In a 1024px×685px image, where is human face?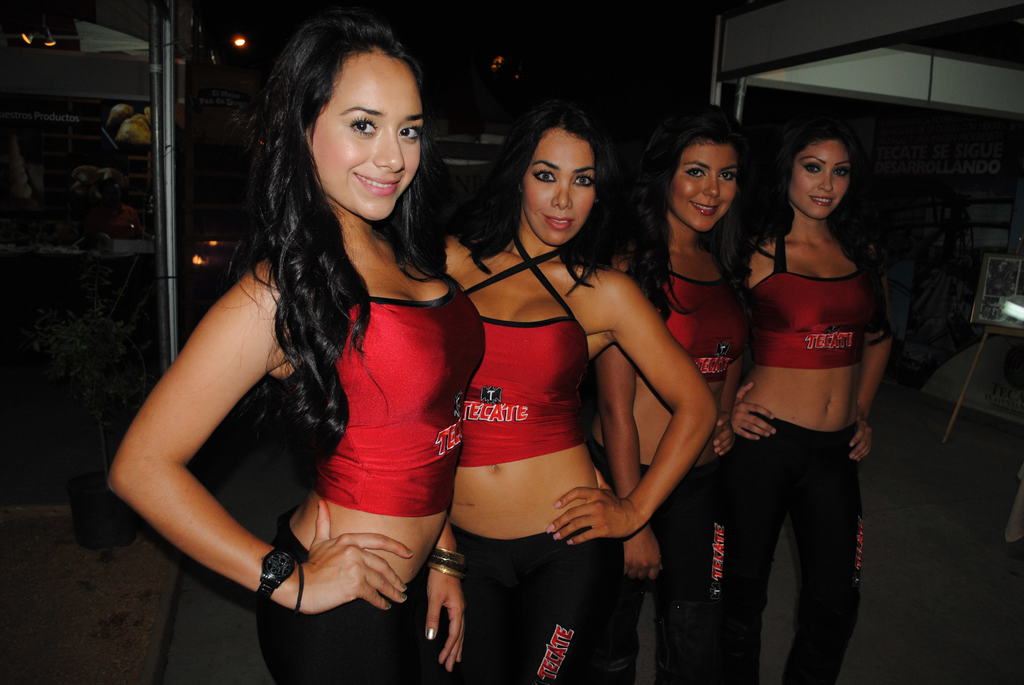
rect(292, 36, 429, 219).
